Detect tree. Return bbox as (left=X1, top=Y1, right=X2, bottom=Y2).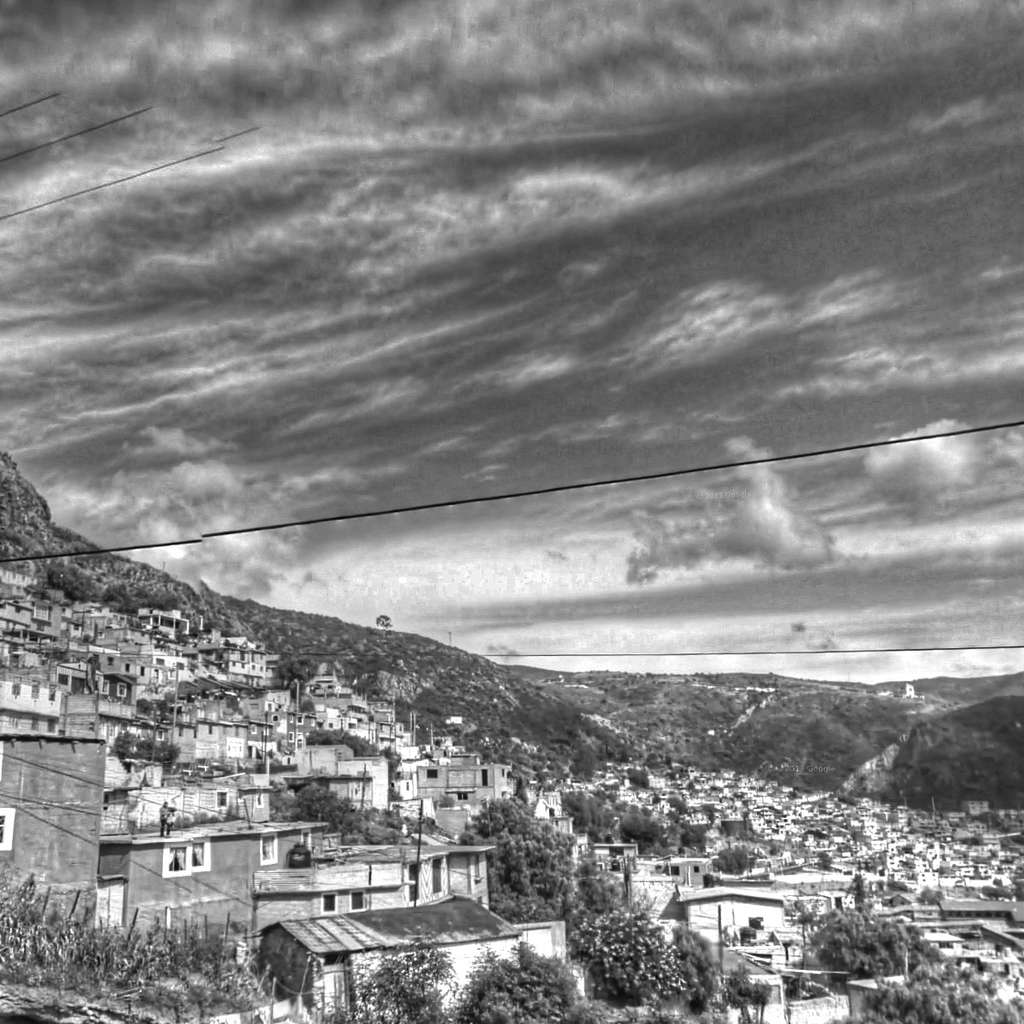
(left=728, top=967, right=749, bottom=1020).
